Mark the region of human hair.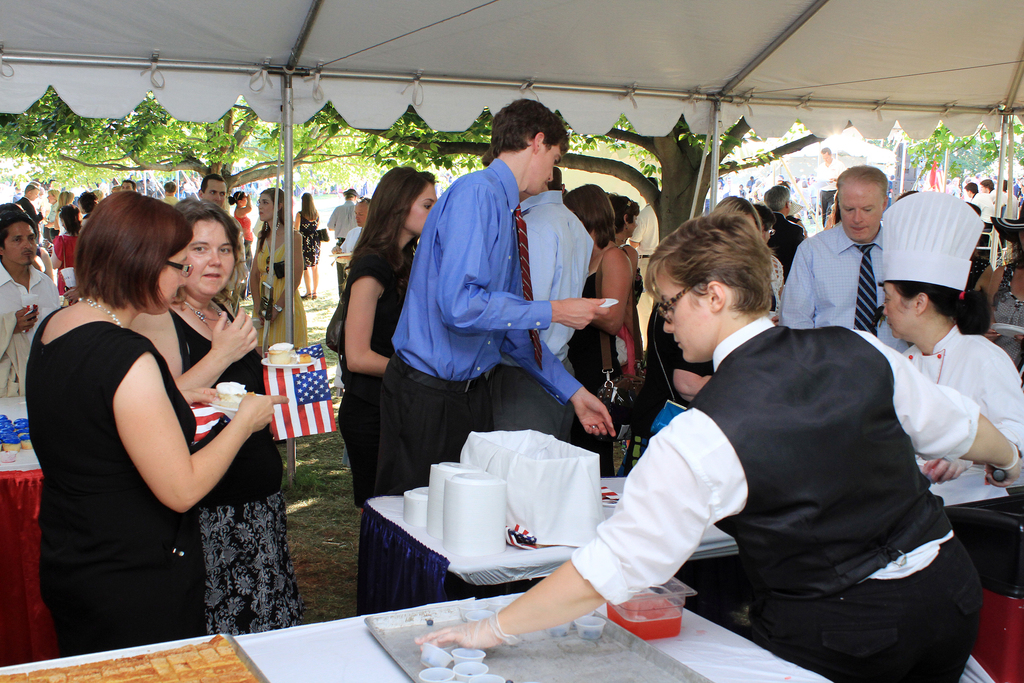
Region: {"left": 23, "top": 186, "right": 40, "bottom": 195}.
